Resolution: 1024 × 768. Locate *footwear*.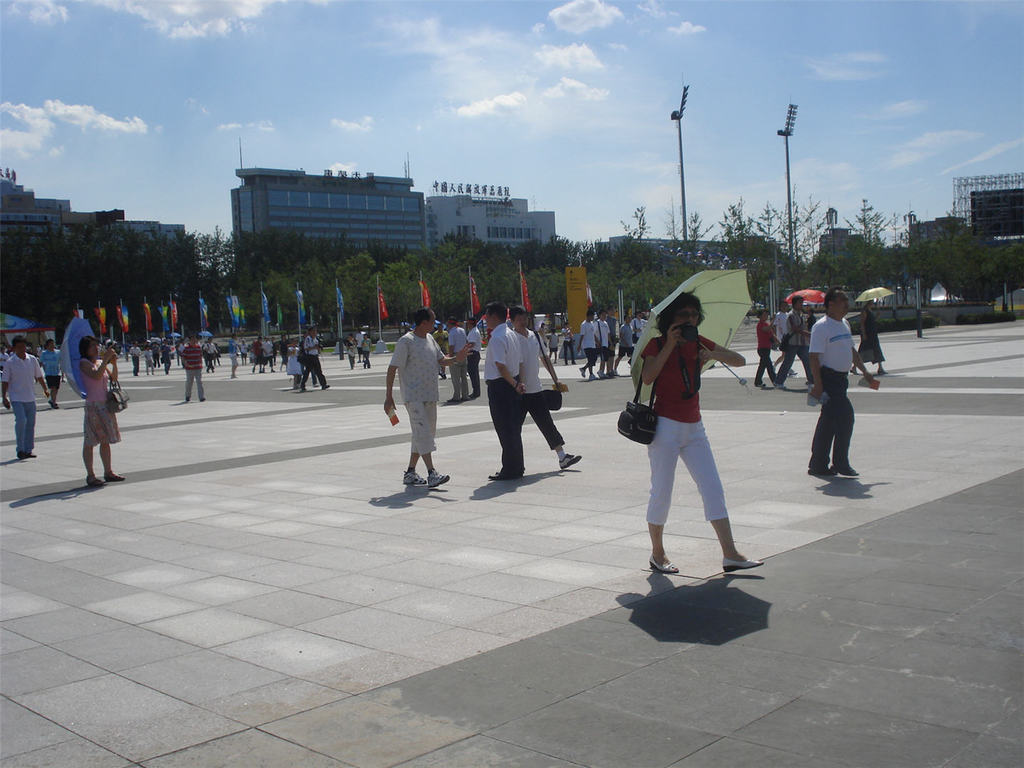
detection(83, 473, 104, 490).
